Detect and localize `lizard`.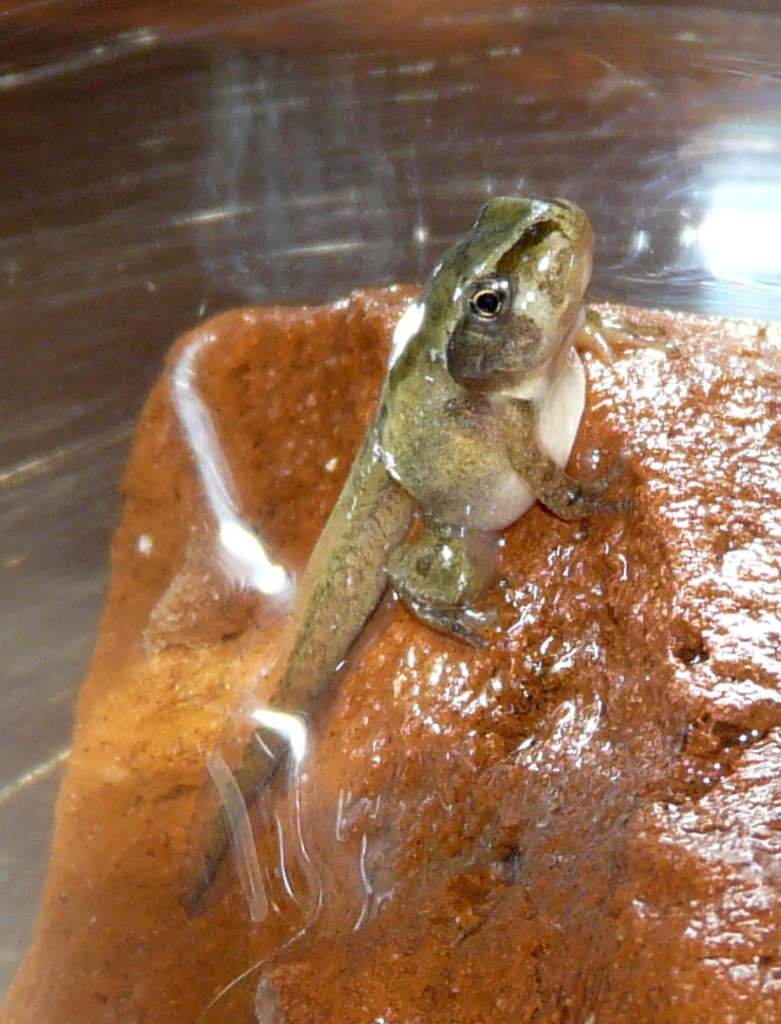
Localized at [219, 219, 647, 784].
